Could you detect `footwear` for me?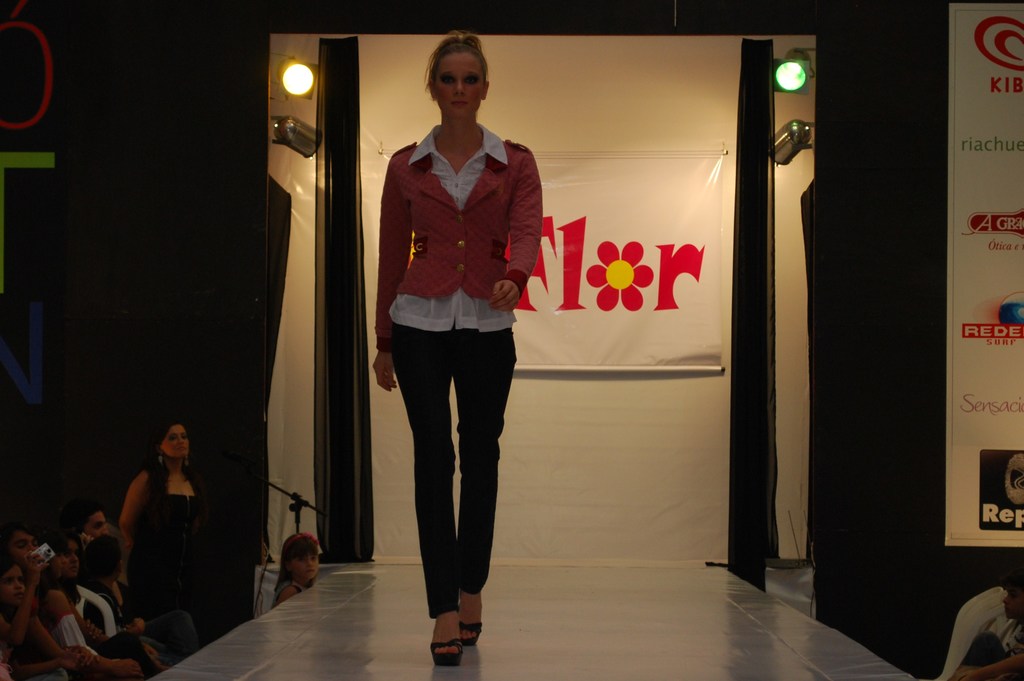
Detection result: x1=429, y1=638, x2=467, y2=666.
